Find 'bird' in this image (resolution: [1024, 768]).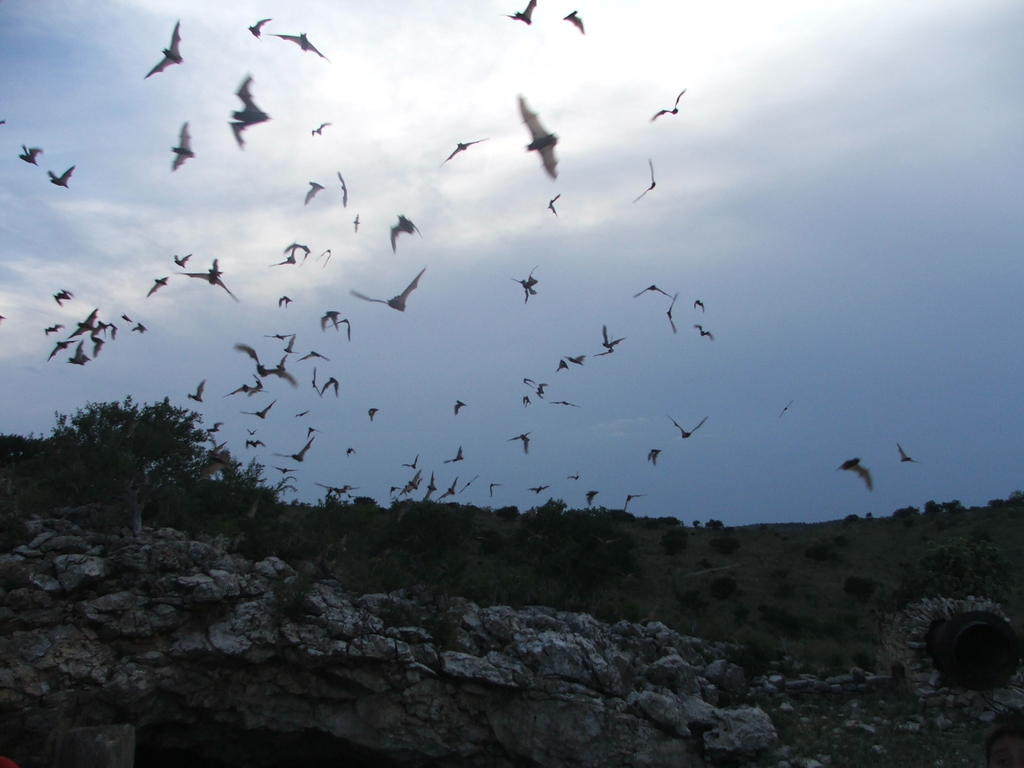
(646, 448, 663, 468).
